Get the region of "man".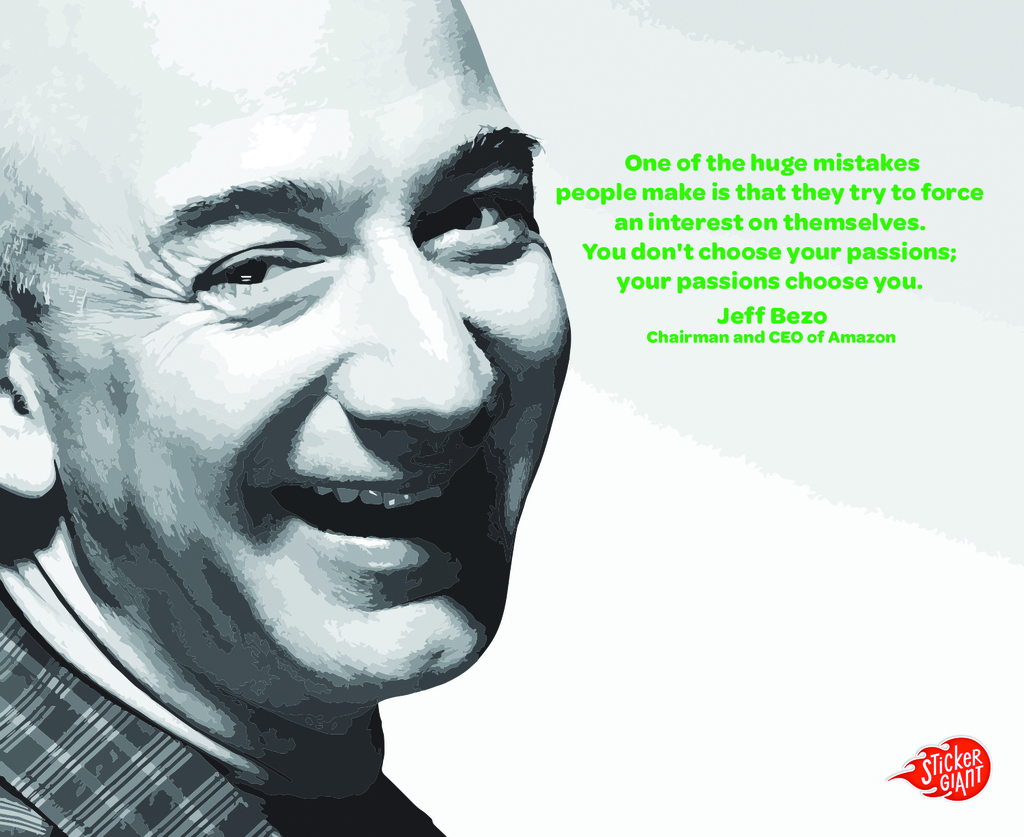
[left=0, top=44, right=678, bottom=836].
